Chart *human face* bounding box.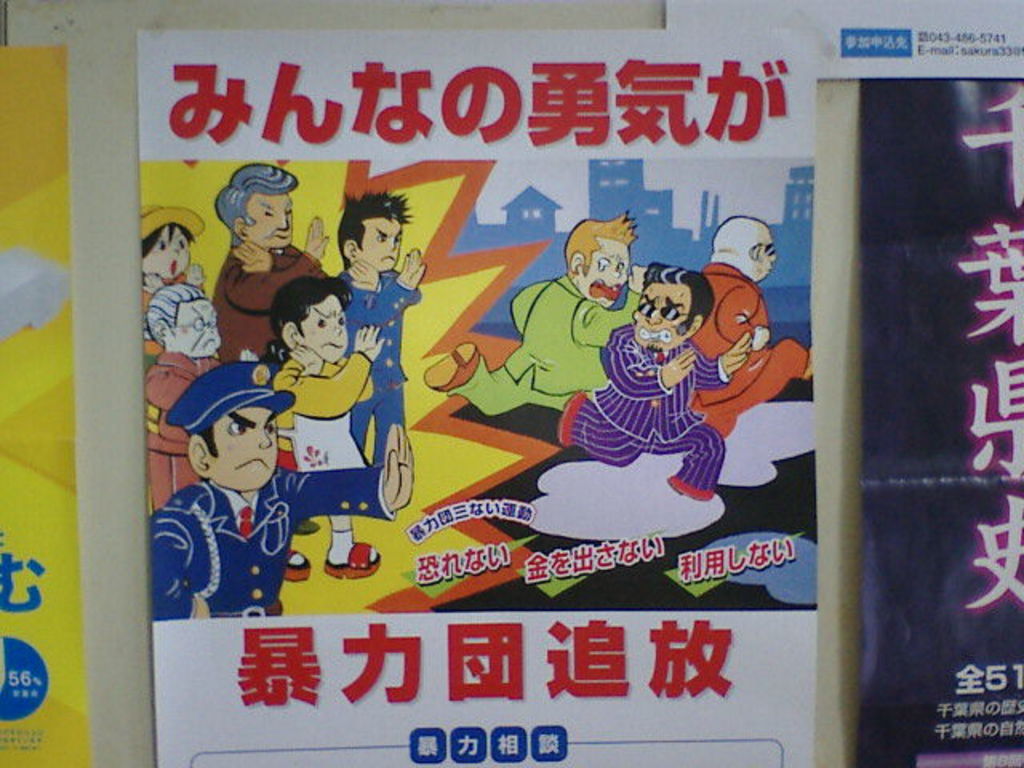
Charted: [298, 293, 349, 362].
